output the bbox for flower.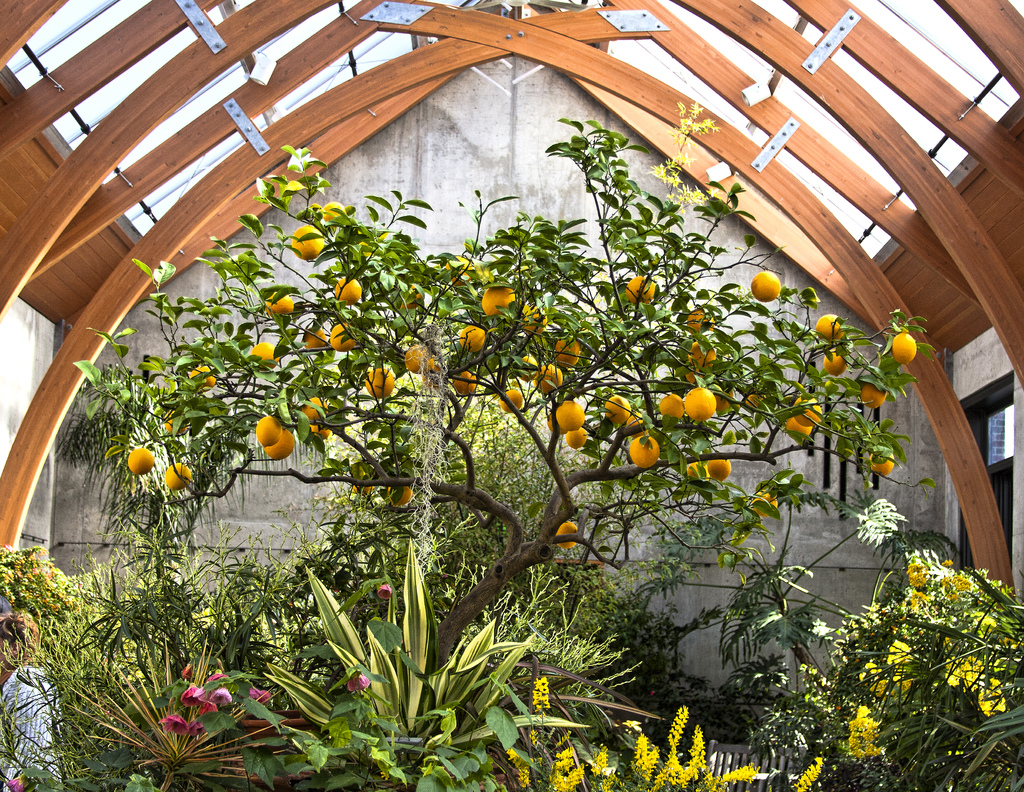
rect(902, 556, 926, 594).
